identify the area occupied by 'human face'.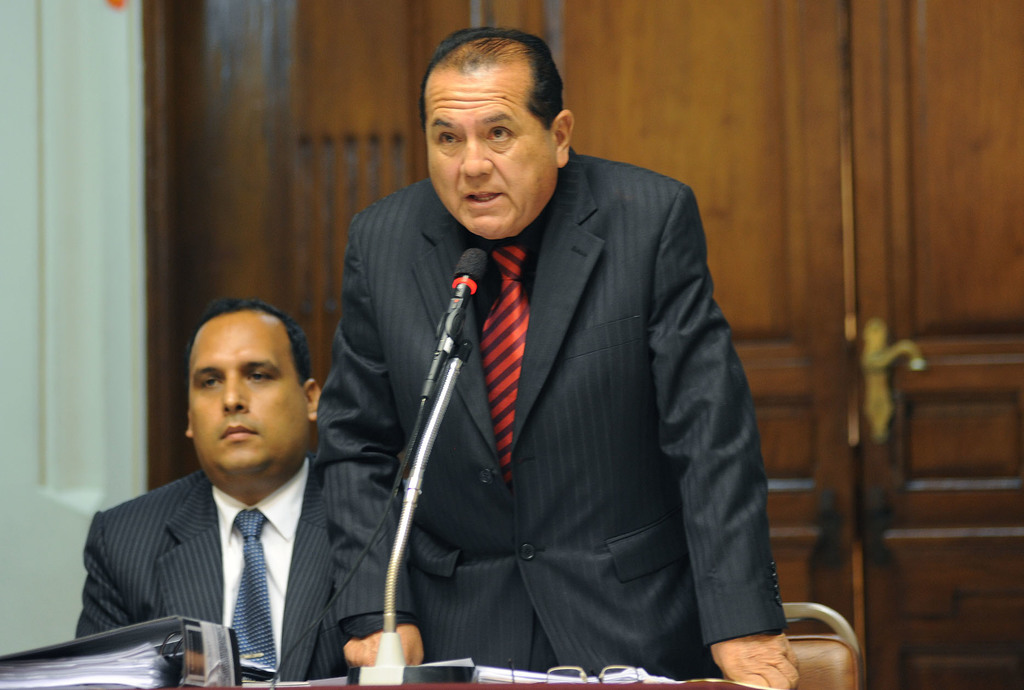
Area: [427, 68, 548, 239].
